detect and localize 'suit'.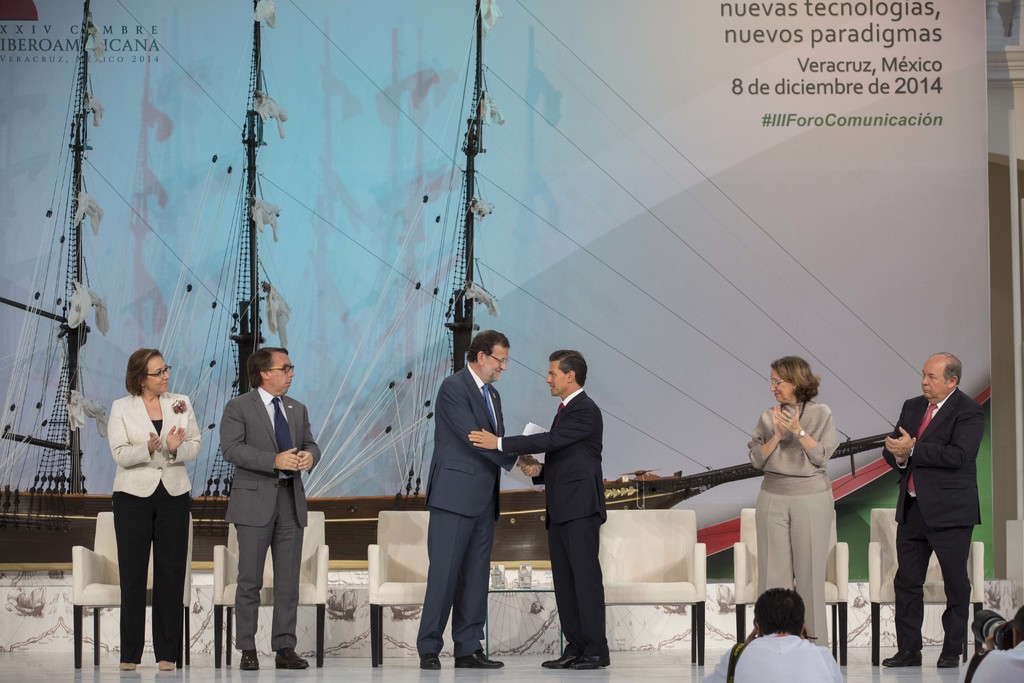
Localized at <box>210,352,310,662</box>.
